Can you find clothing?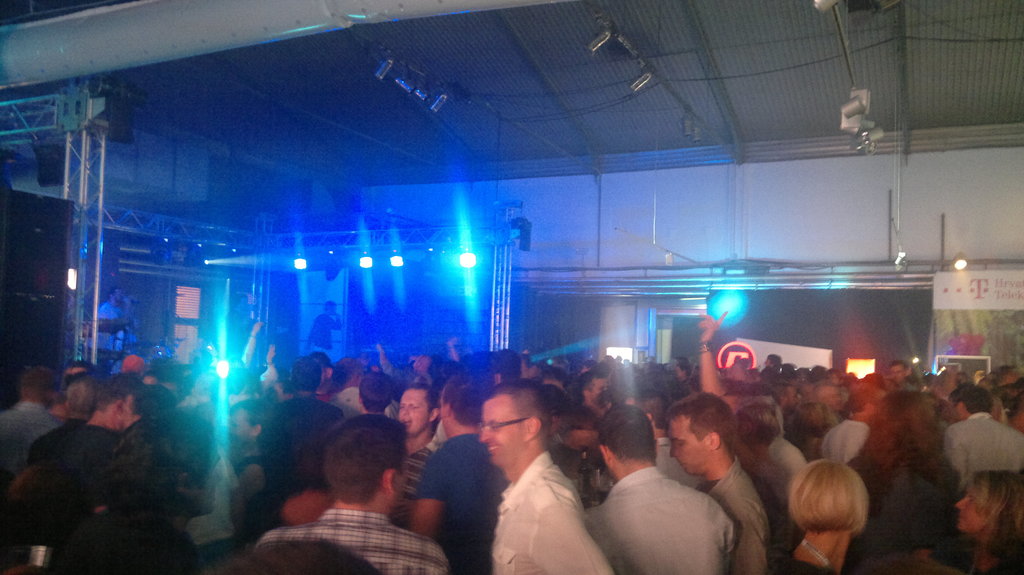
Yes, bounding box: [492, 444, 620, 574].
